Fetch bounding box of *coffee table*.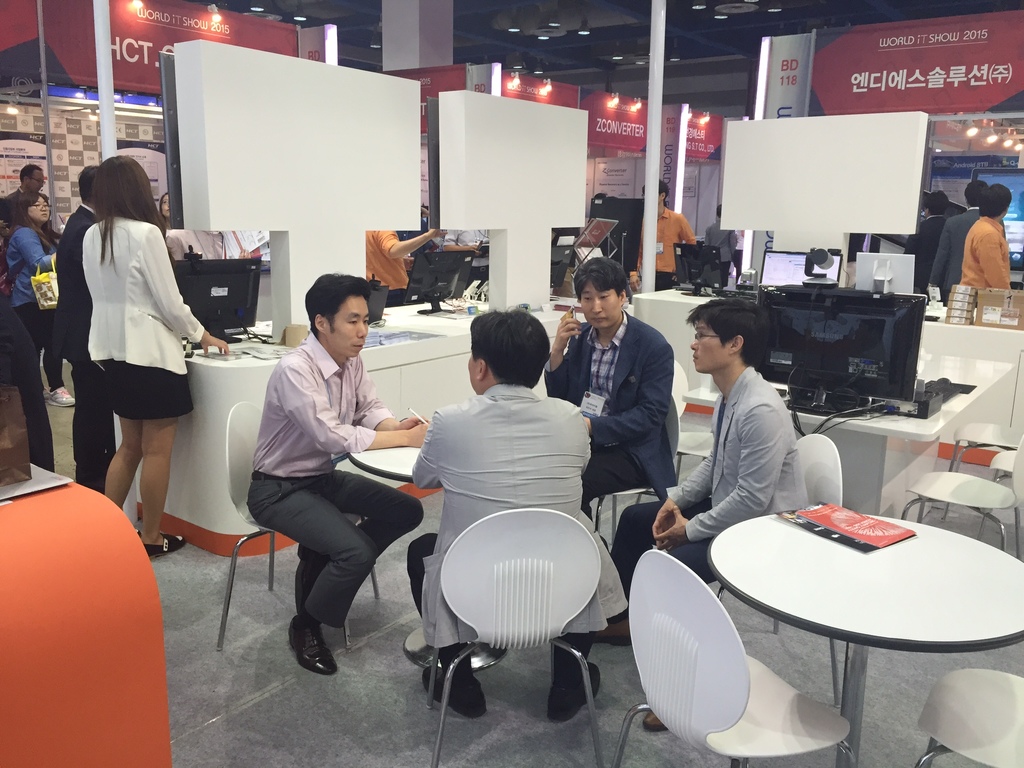
Bbox: <box>673,481,1023,767</box>.
